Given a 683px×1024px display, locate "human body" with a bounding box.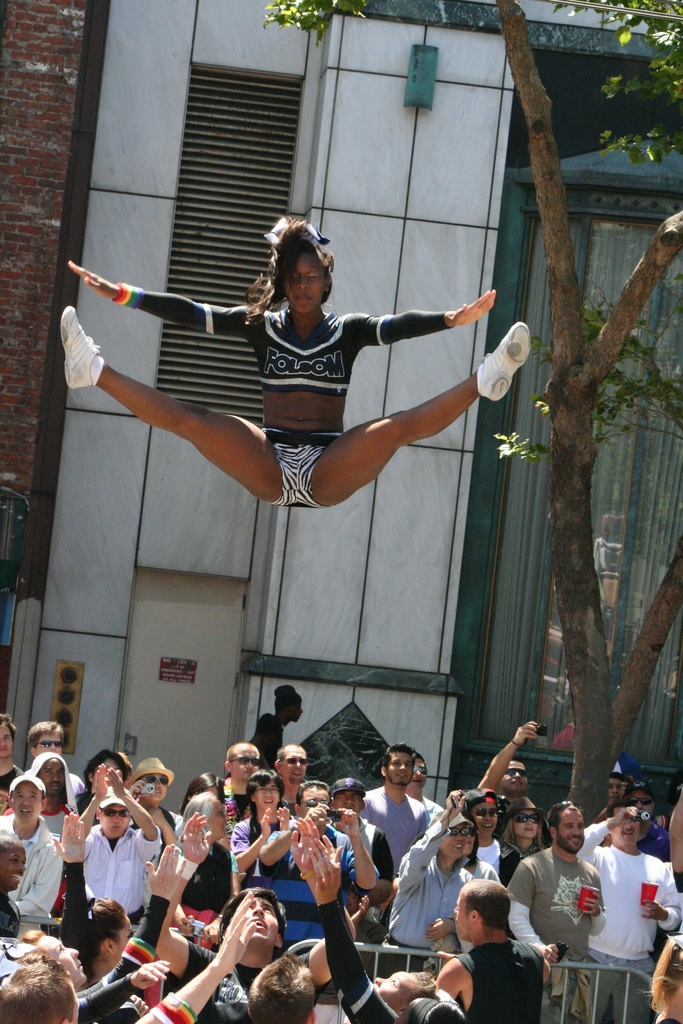
Located: 503/818/635/981.
